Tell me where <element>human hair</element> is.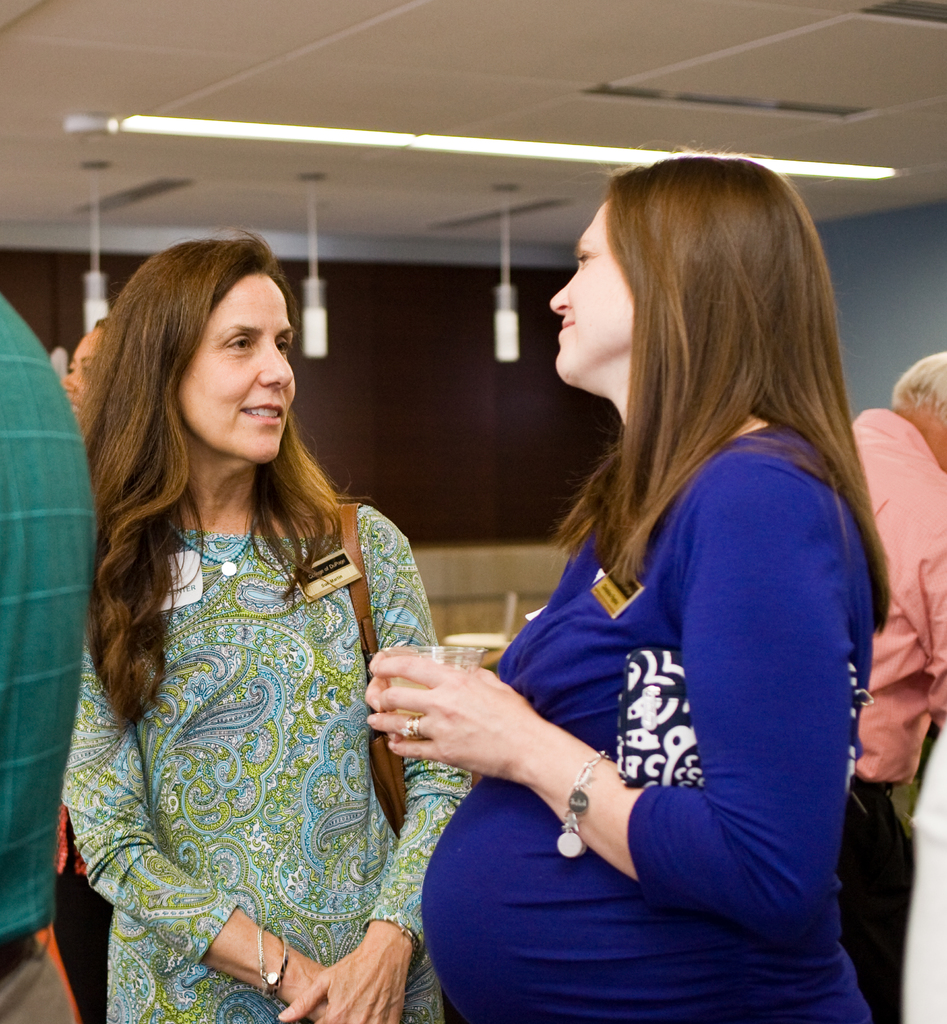
<element>human hair</element> is at {"left": 93, "top": 319, "right": 113, "bottom": 337}.
